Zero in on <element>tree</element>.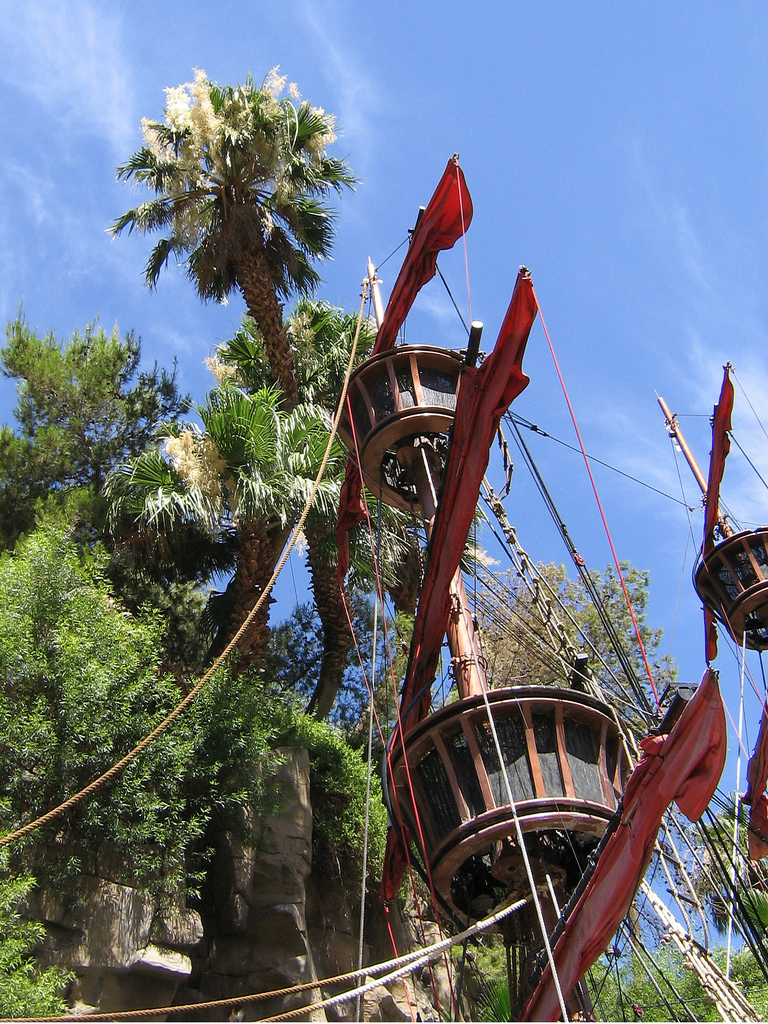
Zeroed in: box=[443, 777, 767, 1023].
